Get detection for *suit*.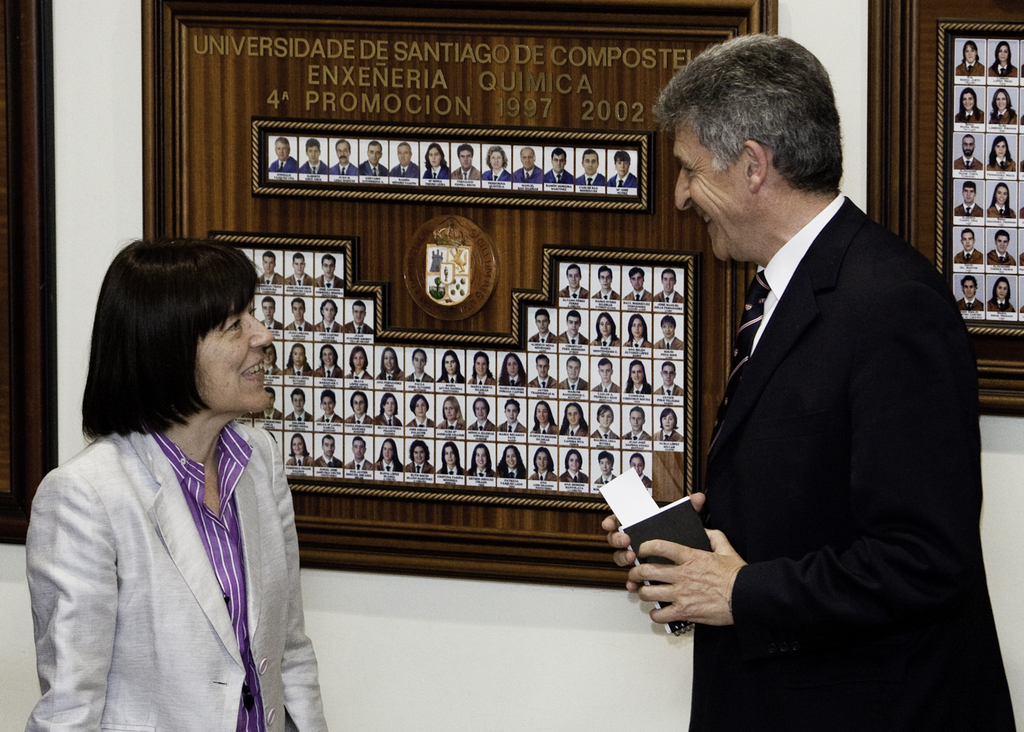
Detection: {"left": 311, "top": 274, "right": 342, "bottom": 295}.
